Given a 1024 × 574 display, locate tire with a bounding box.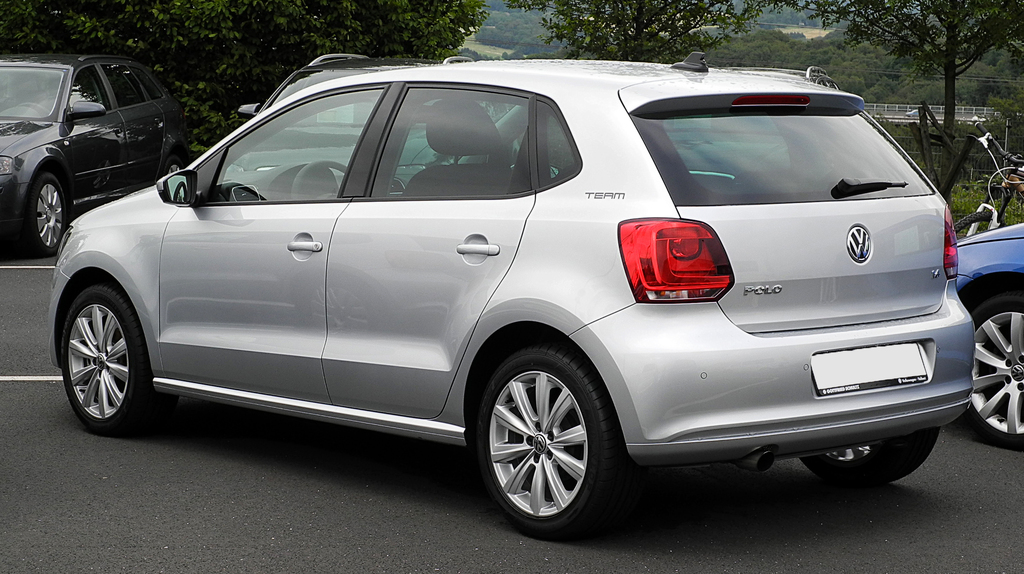
Located: (x1=60, y1=286, x2=140, y2=441).
